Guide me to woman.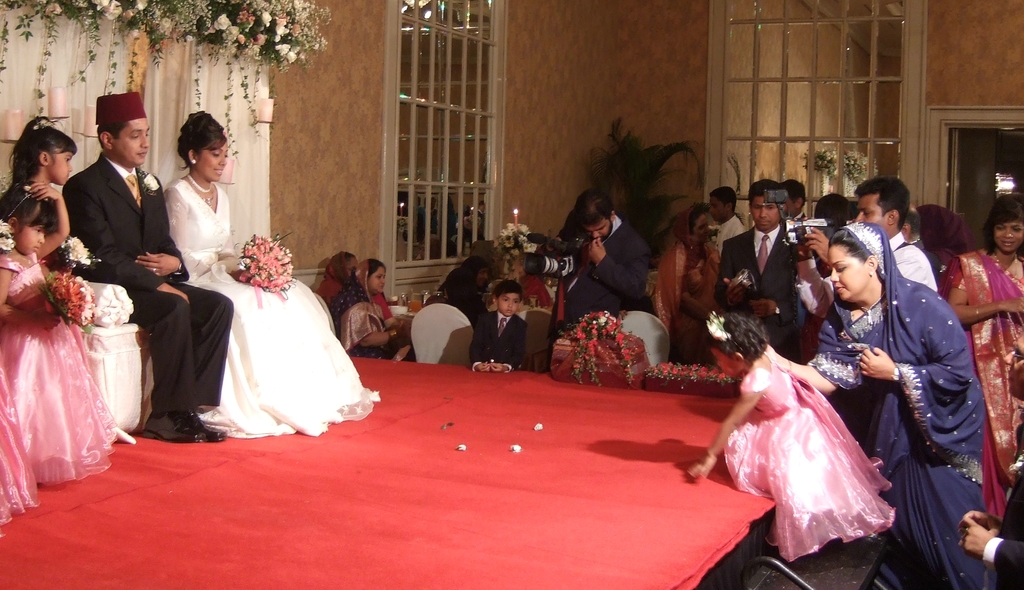
Guidance: <box>688,314,909,559</box>.
